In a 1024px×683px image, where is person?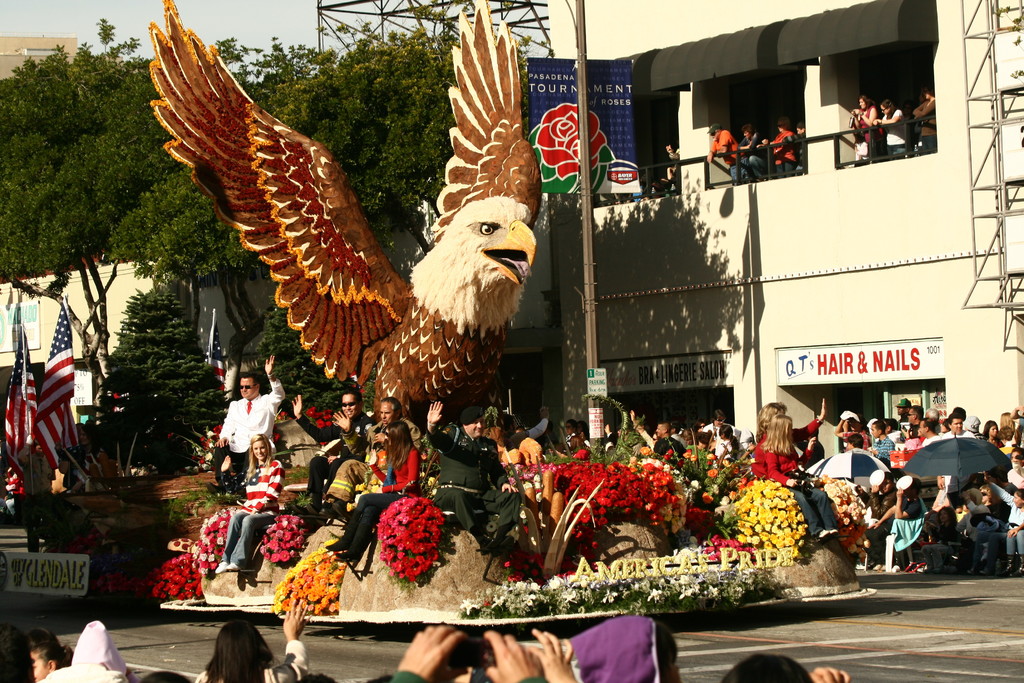
[286, 387, 374, 530].
